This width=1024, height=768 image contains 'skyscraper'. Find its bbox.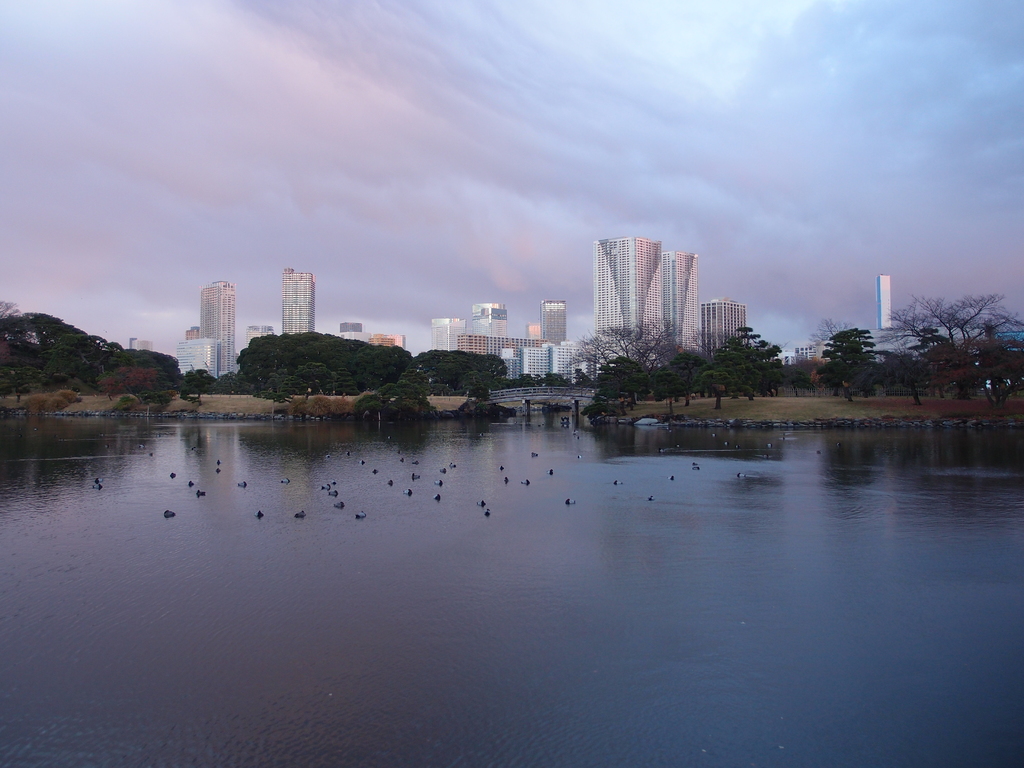
429 318 463 356.
